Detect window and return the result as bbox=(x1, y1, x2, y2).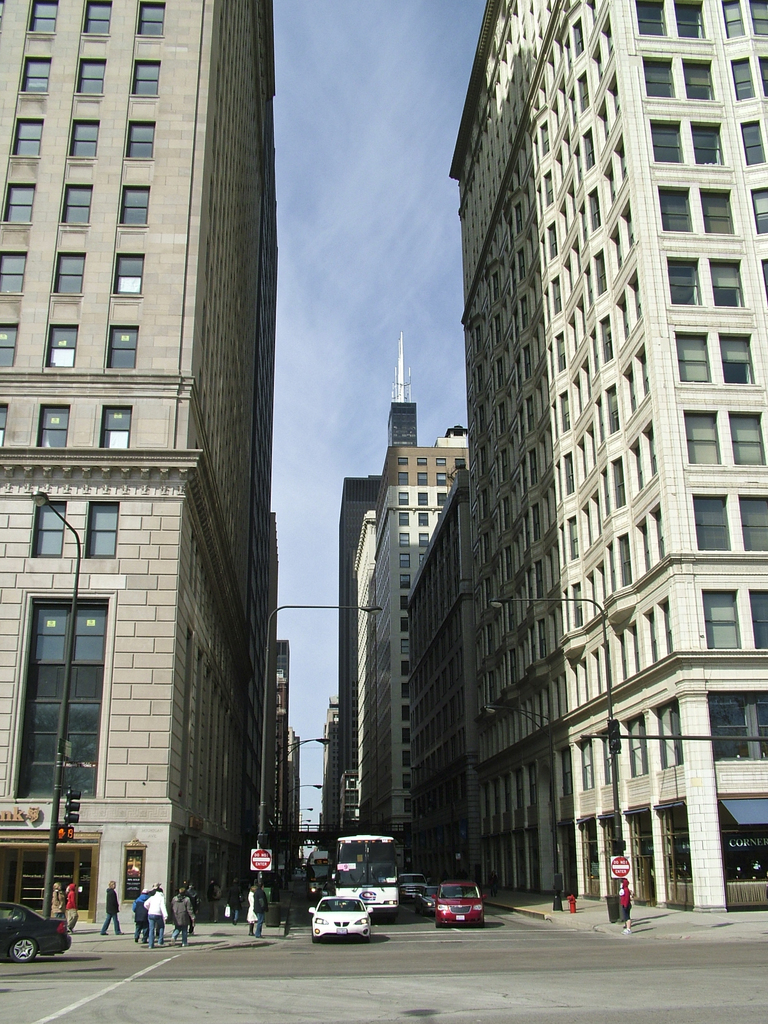
bbox=(403, 775, 413, 791).
